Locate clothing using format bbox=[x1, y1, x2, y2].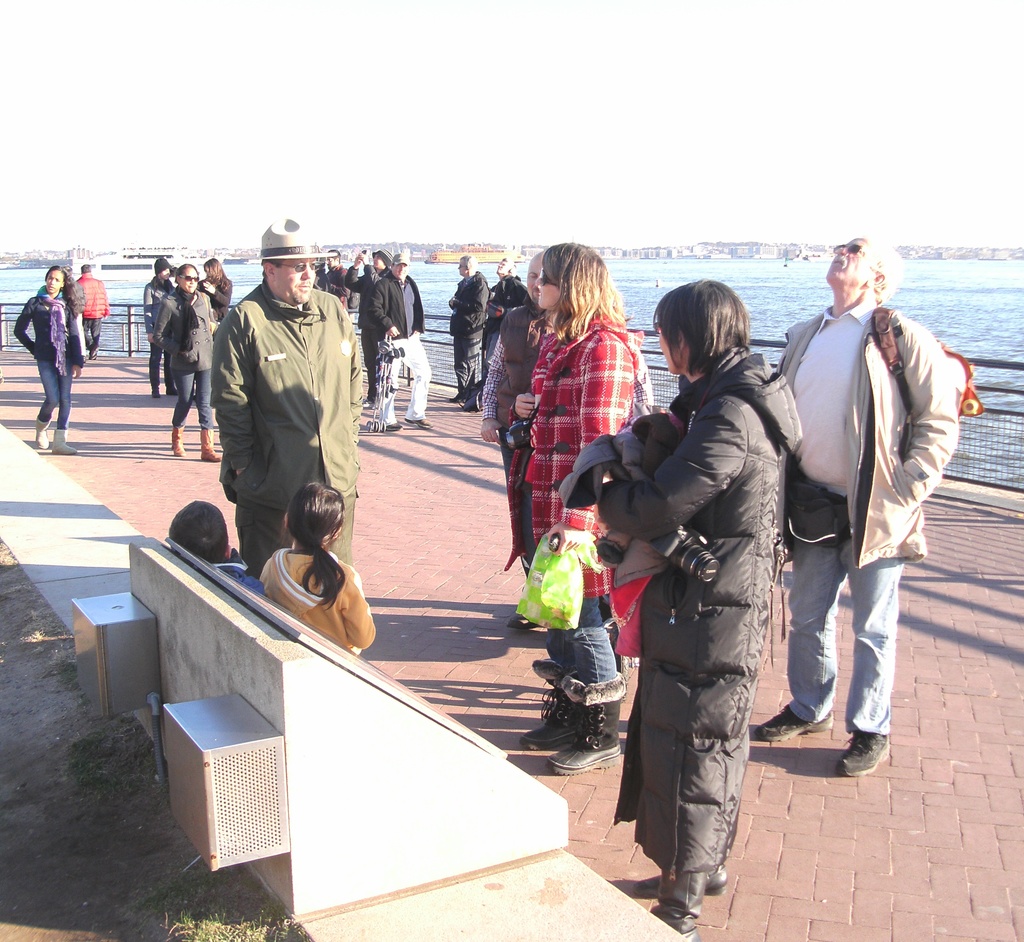
bbox=[211, 272, 370, 567].
